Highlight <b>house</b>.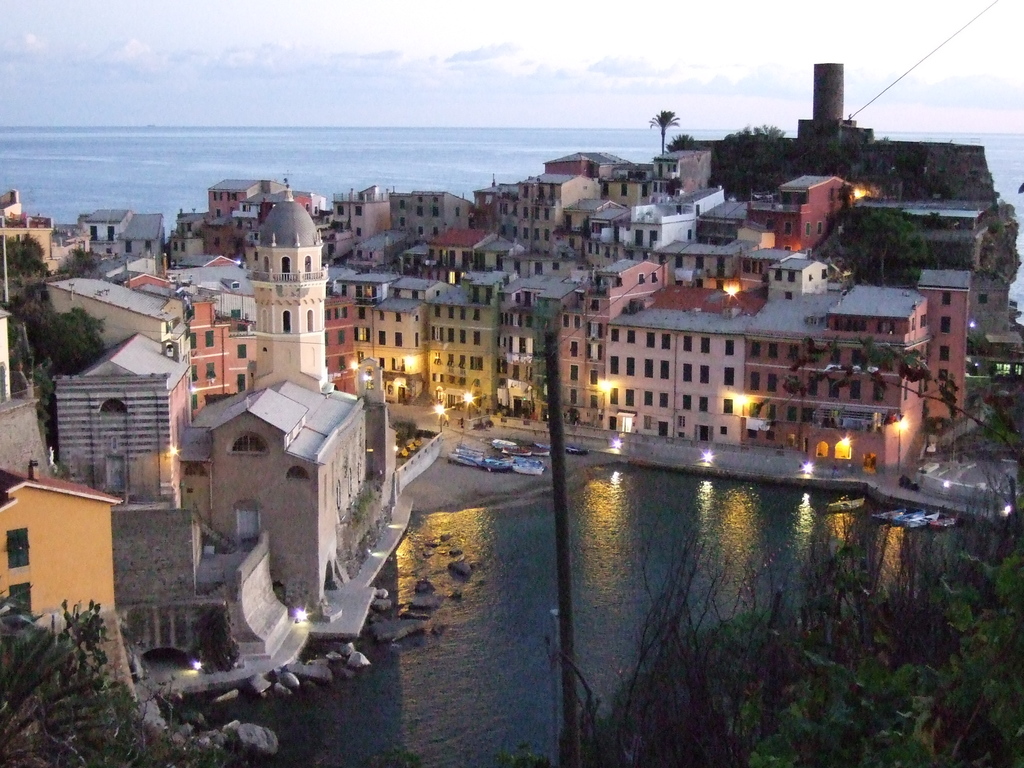
Highlighted region: box=[648, 243, 737, 284].
